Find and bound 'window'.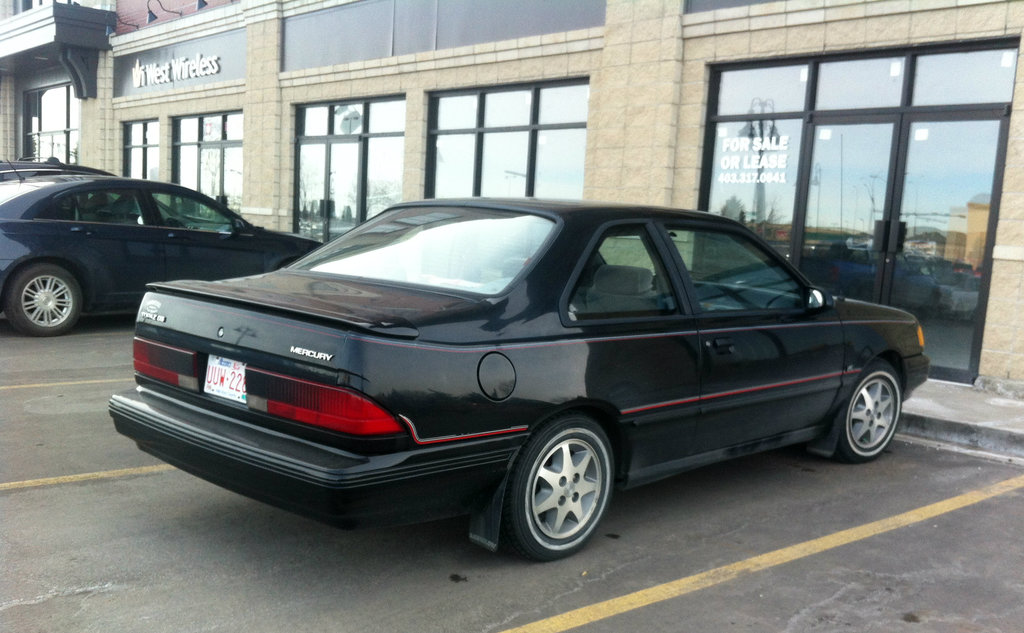
Bound: [left=170, top=111, right=241, bottom=217].
